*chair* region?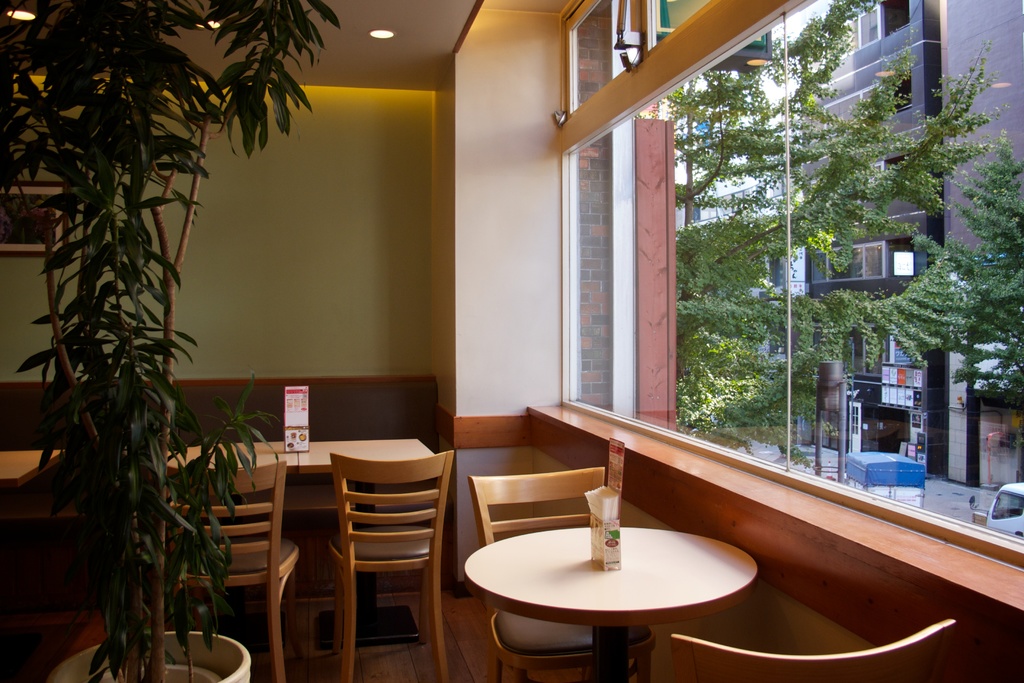
detection(669, 613, 956, 682)
